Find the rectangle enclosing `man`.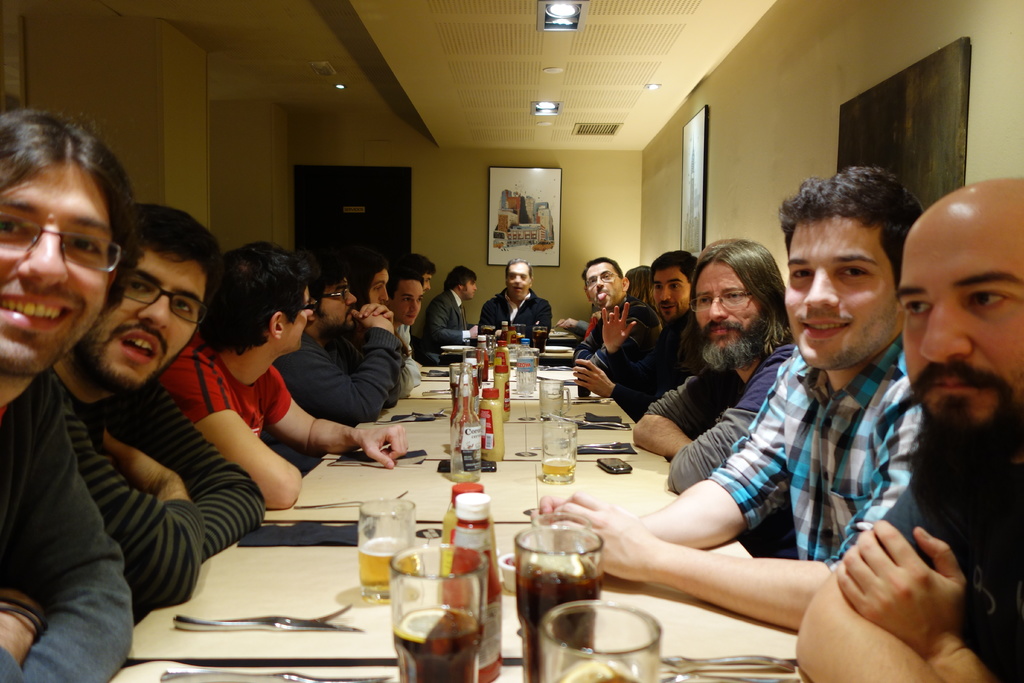
Rect(477, 258, 551, 346).
